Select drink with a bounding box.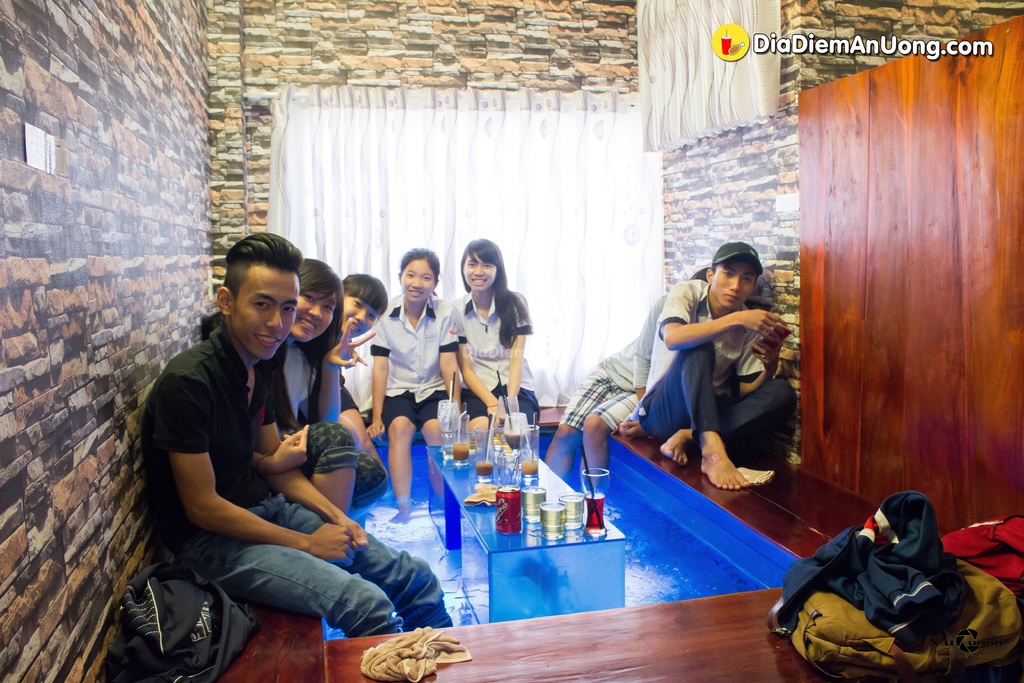
584, 491, 605, 529.
